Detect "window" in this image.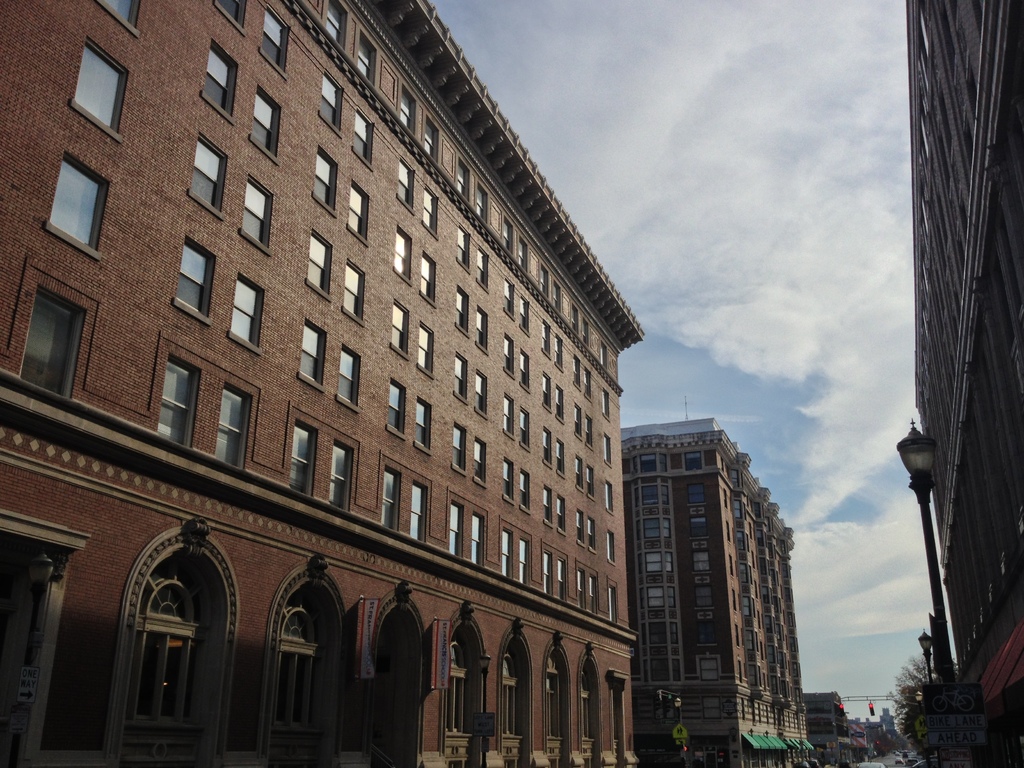
Detection: rect(246, 84, 285, 162).
